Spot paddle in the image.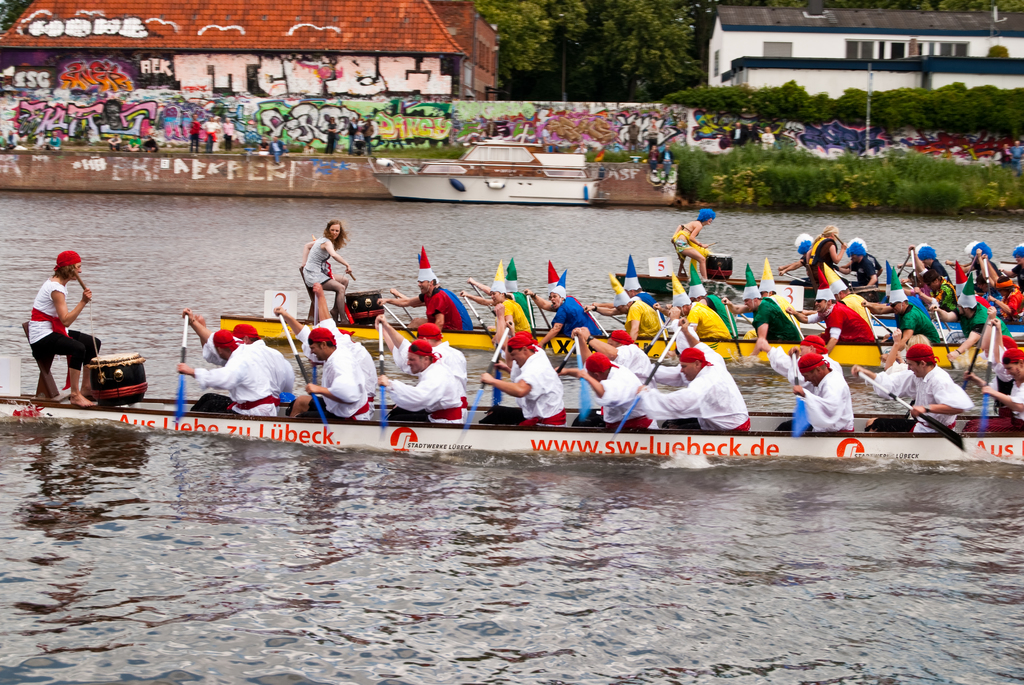
paddle found at [x1=973, y1=322, x2=1009, y2=437].
